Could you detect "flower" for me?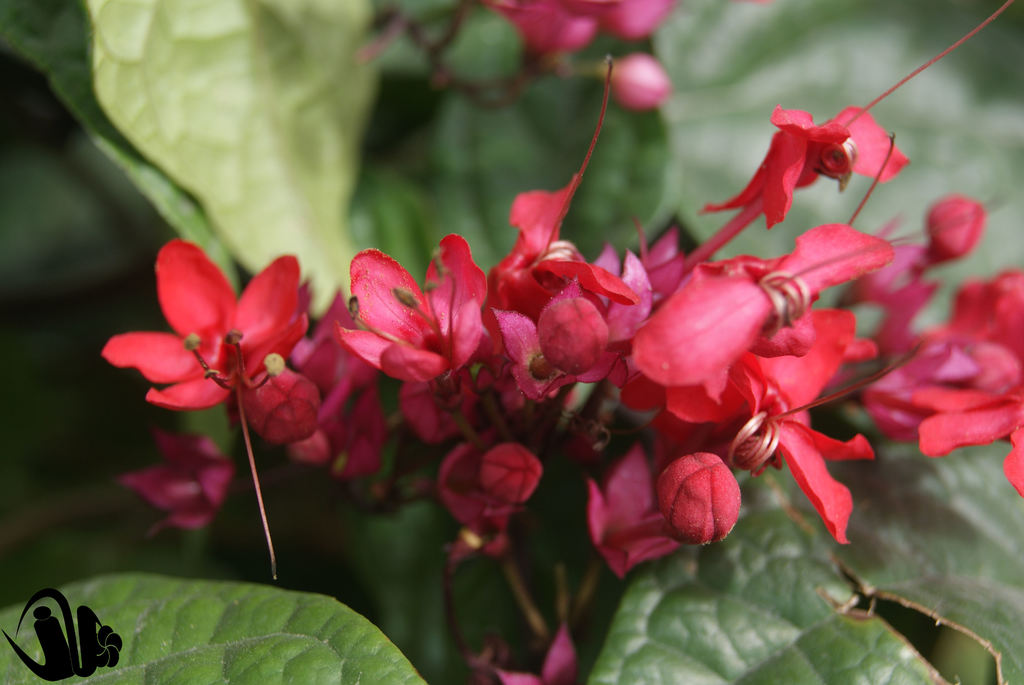
Detection result: x1=106 y1=233 x2=314 y2=469.
